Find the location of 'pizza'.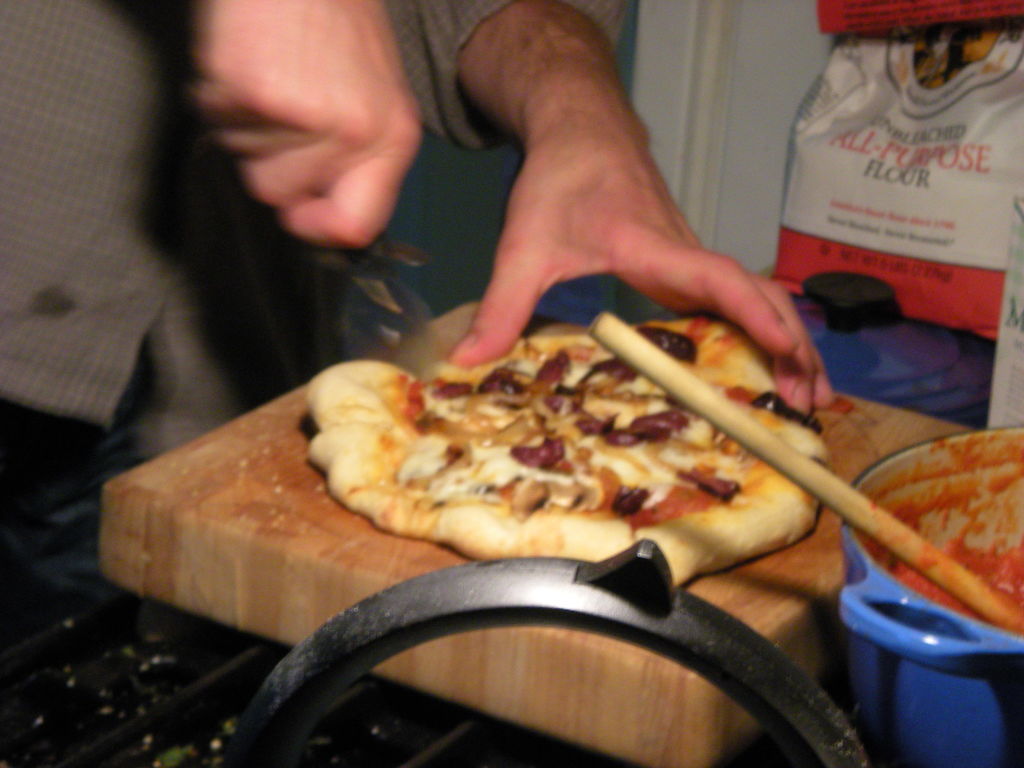
Location: Rect(273, 333, 834, 570).
